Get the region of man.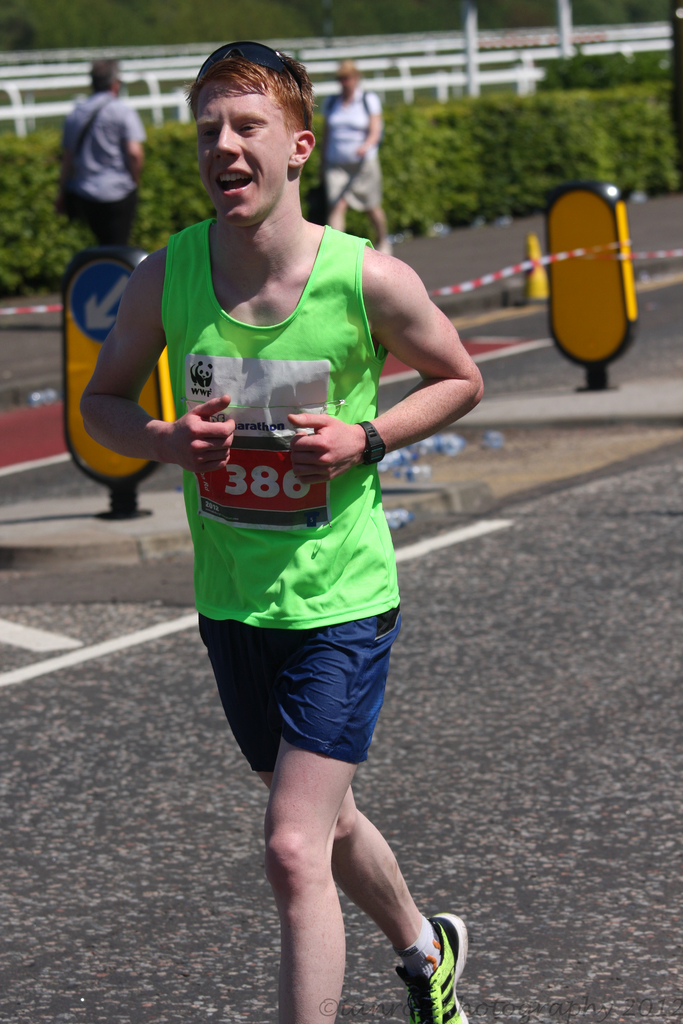
locate(57, 56, 148, 270).
